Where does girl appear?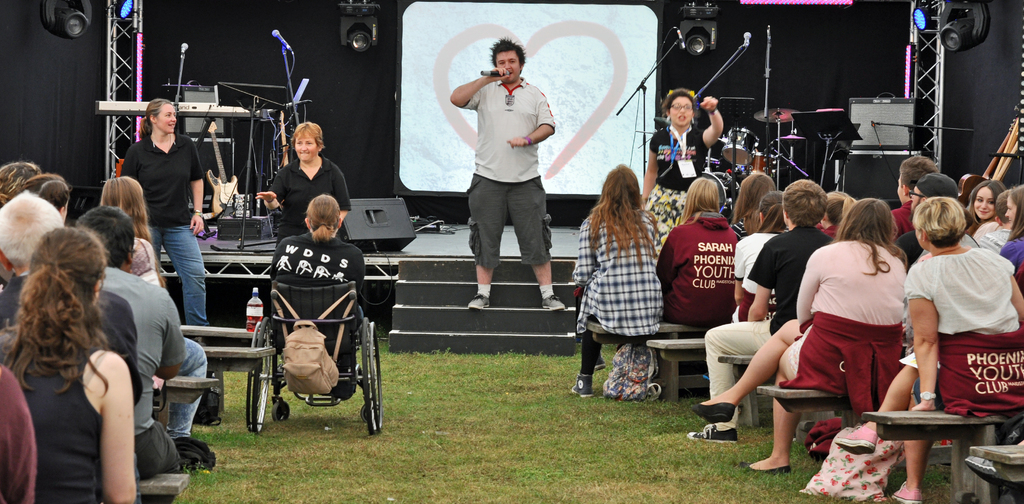
Appears at bbox=(644, 92, 730, 203).
